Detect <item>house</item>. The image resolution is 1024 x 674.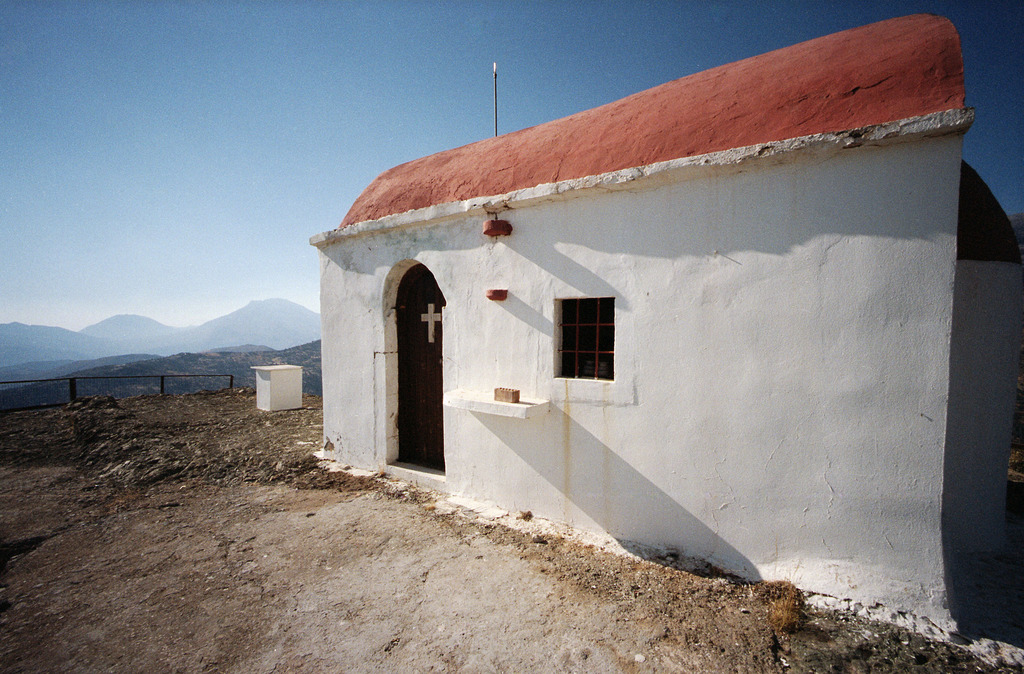
(287,23,989,592).
